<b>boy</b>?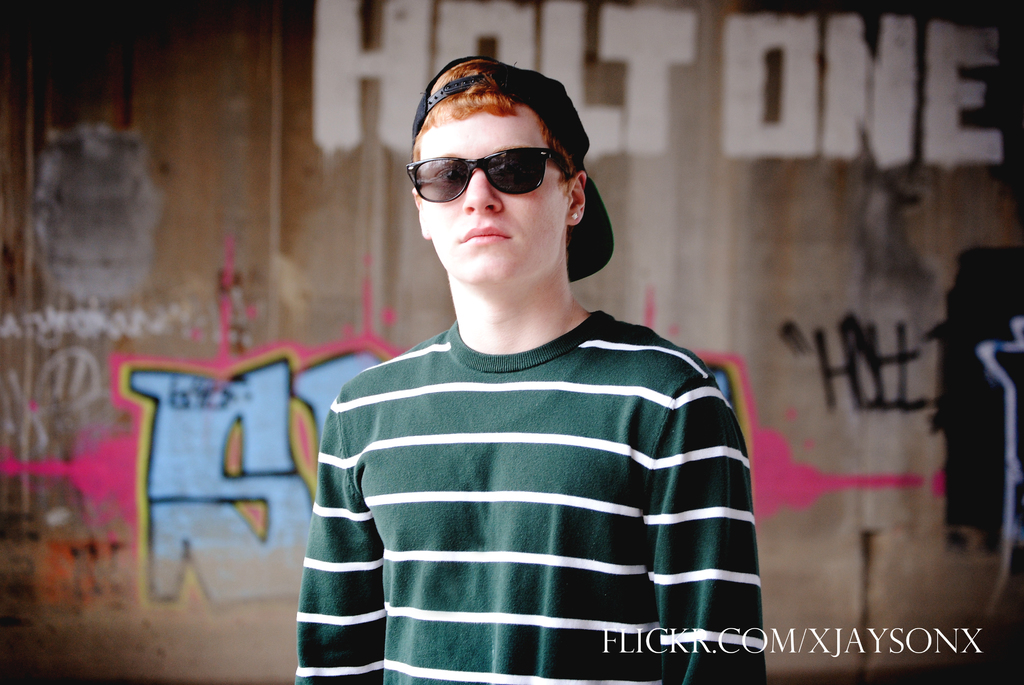
(x1=297, y1=57, x2=767, y2=684)
